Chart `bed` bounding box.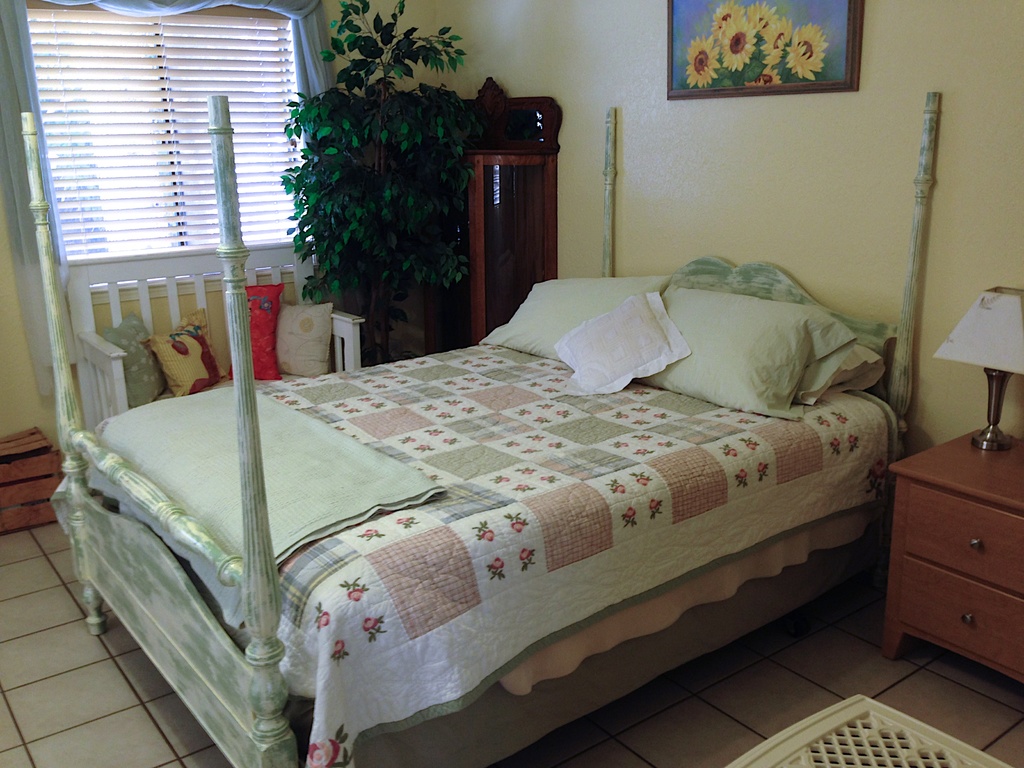
Charted: 14:102:916:767.
